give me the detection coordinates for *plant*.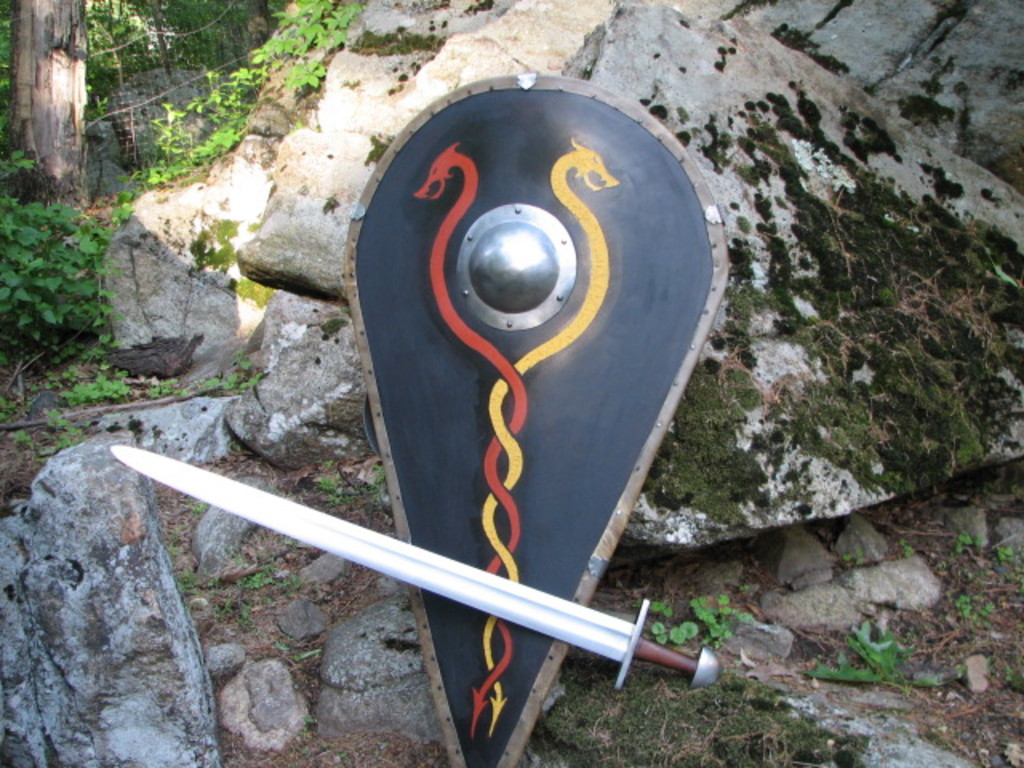
949:597:986:627.
